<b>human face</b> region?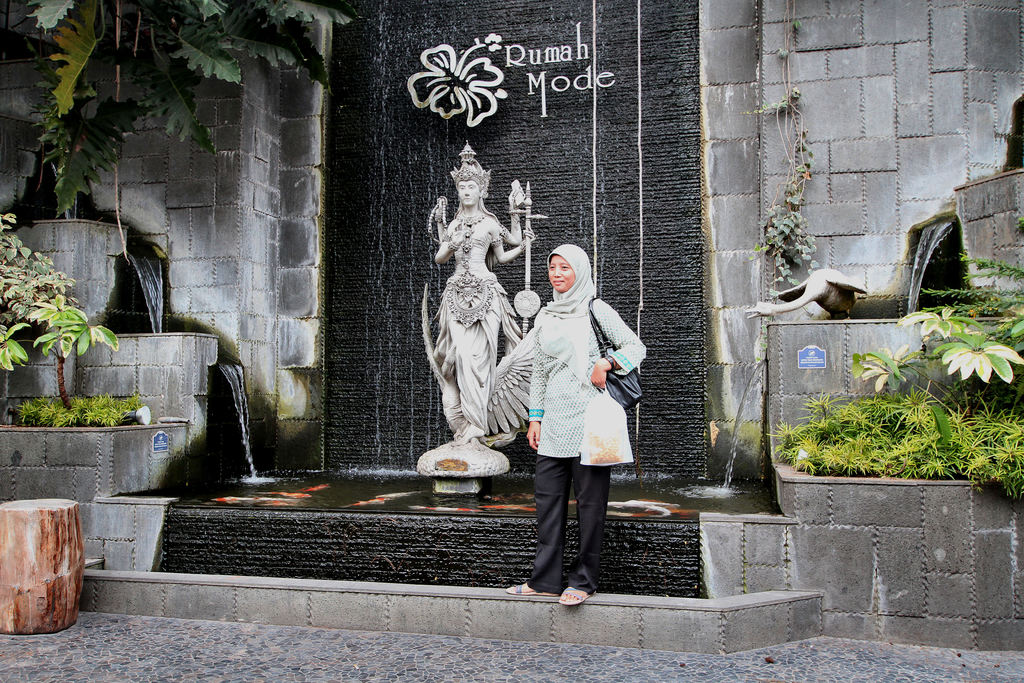
detection(551, 254, 575, 293)
